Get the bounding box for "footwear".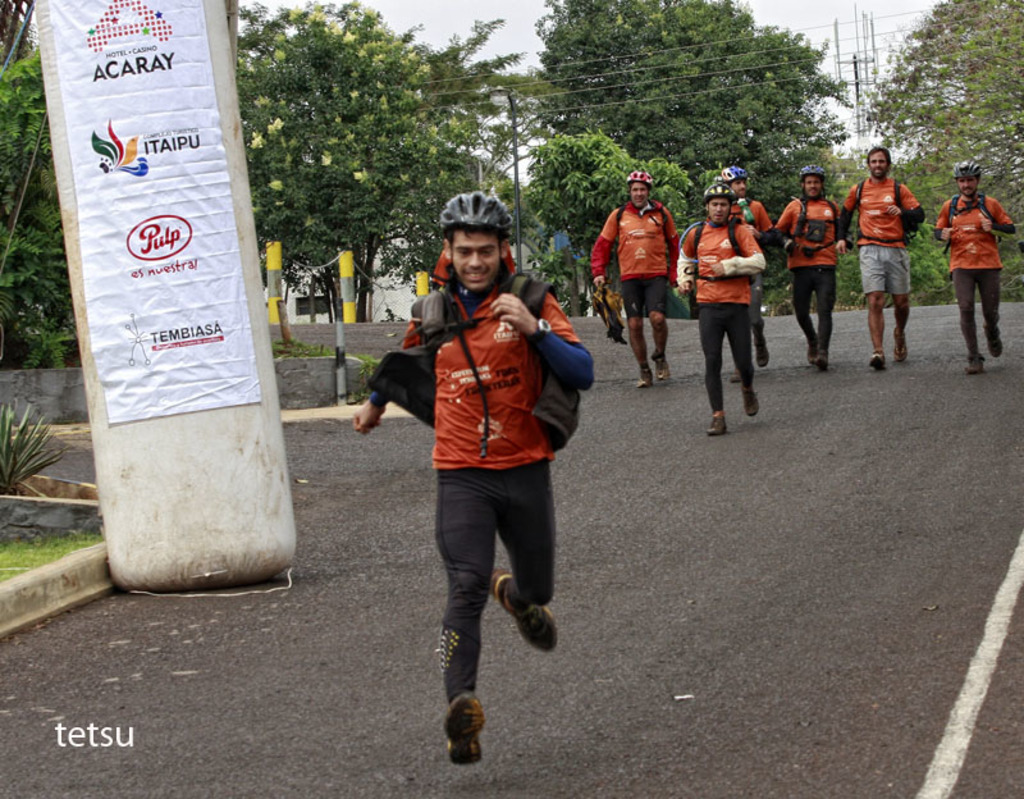
Rect(892, 337, 909, 360).
